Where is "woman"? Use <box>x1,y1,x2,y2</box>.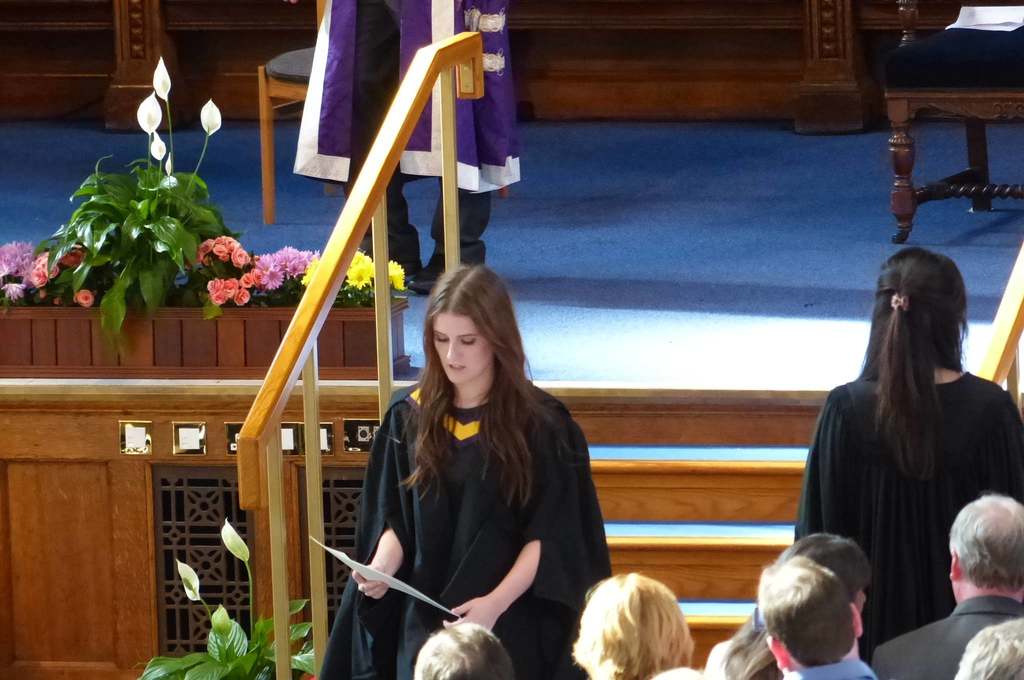
<box>794,242,1023,661</box>.
